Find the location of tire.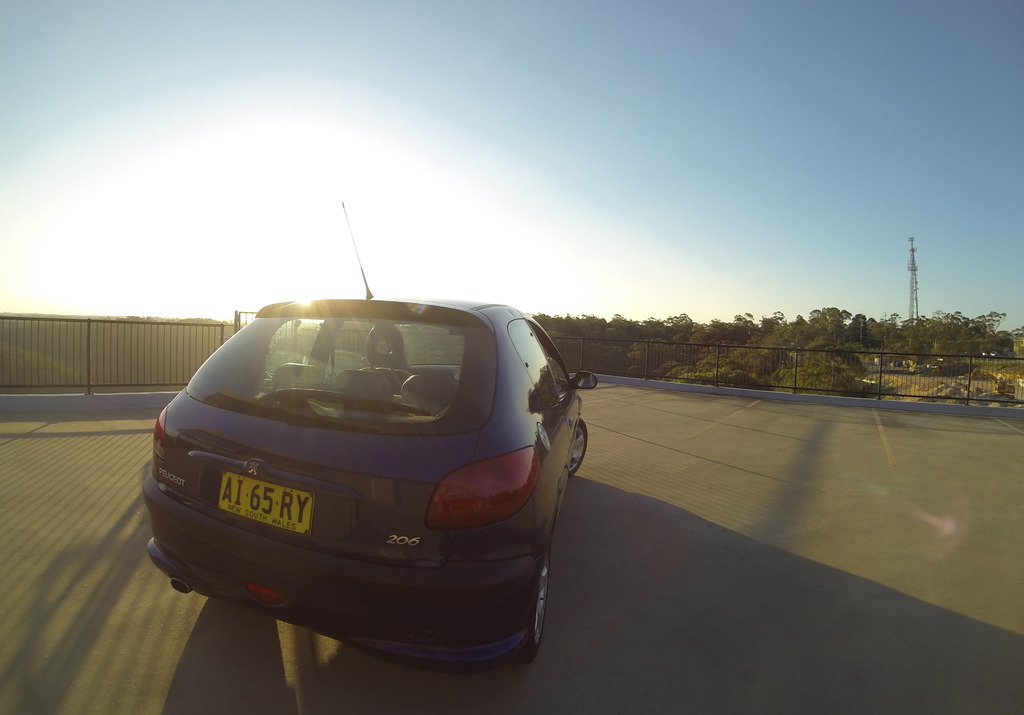
Location: 564, 417, 591, 480.
